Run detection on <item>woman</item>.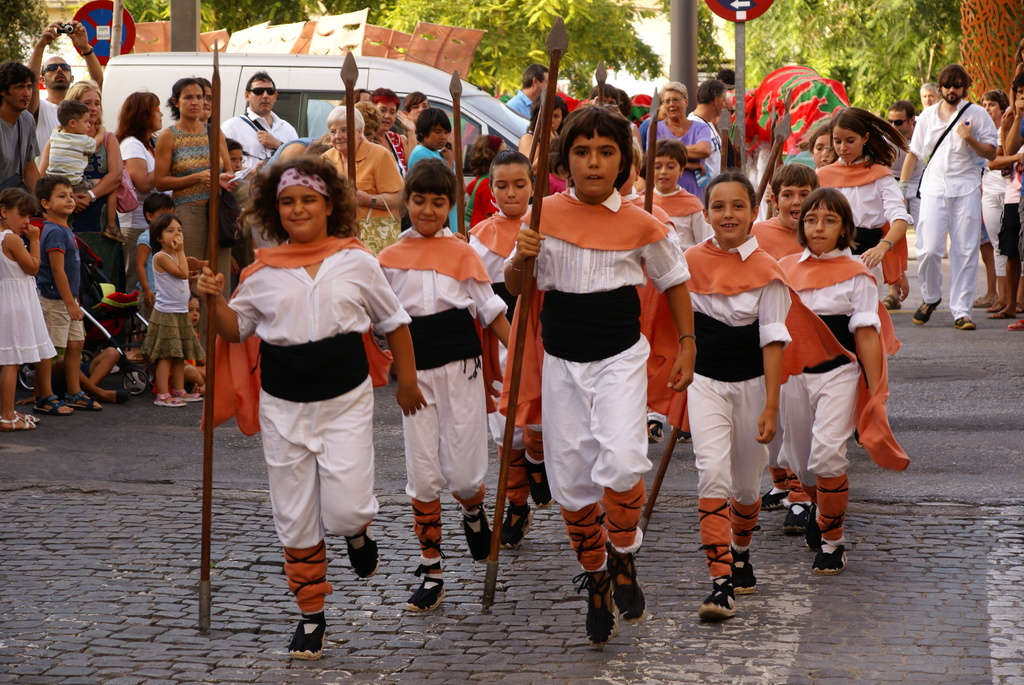
Result: select_region(644, 81, 710, 201).
